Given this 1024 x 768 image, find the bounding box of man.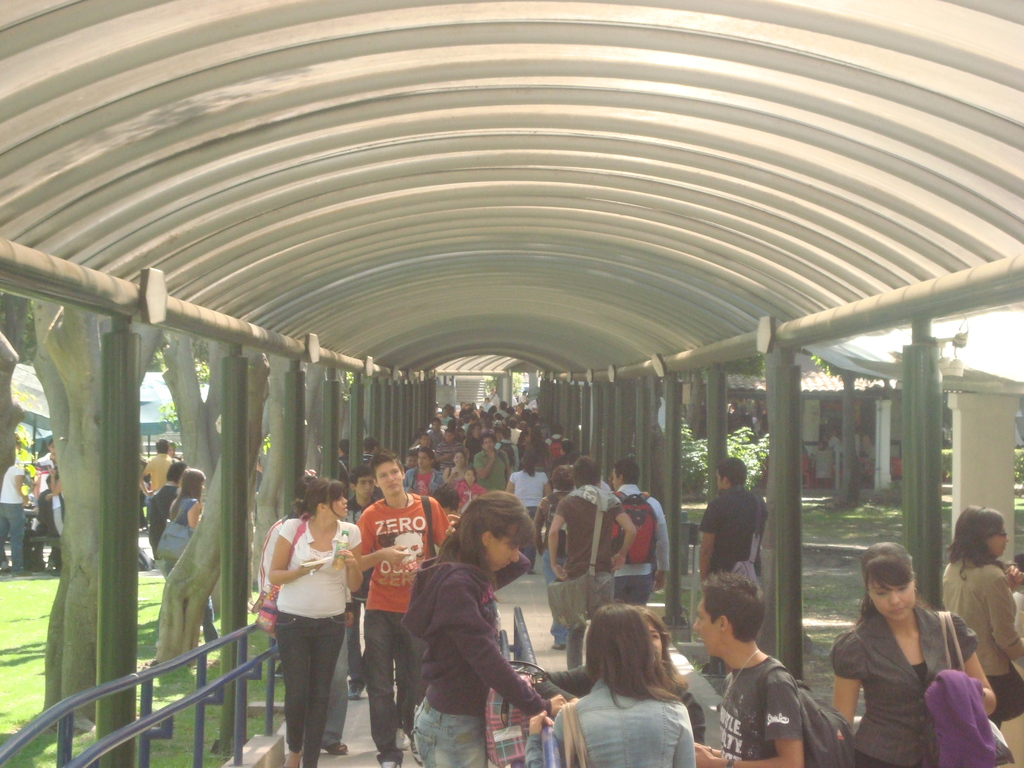
box=[548, 452, 642, 671].
